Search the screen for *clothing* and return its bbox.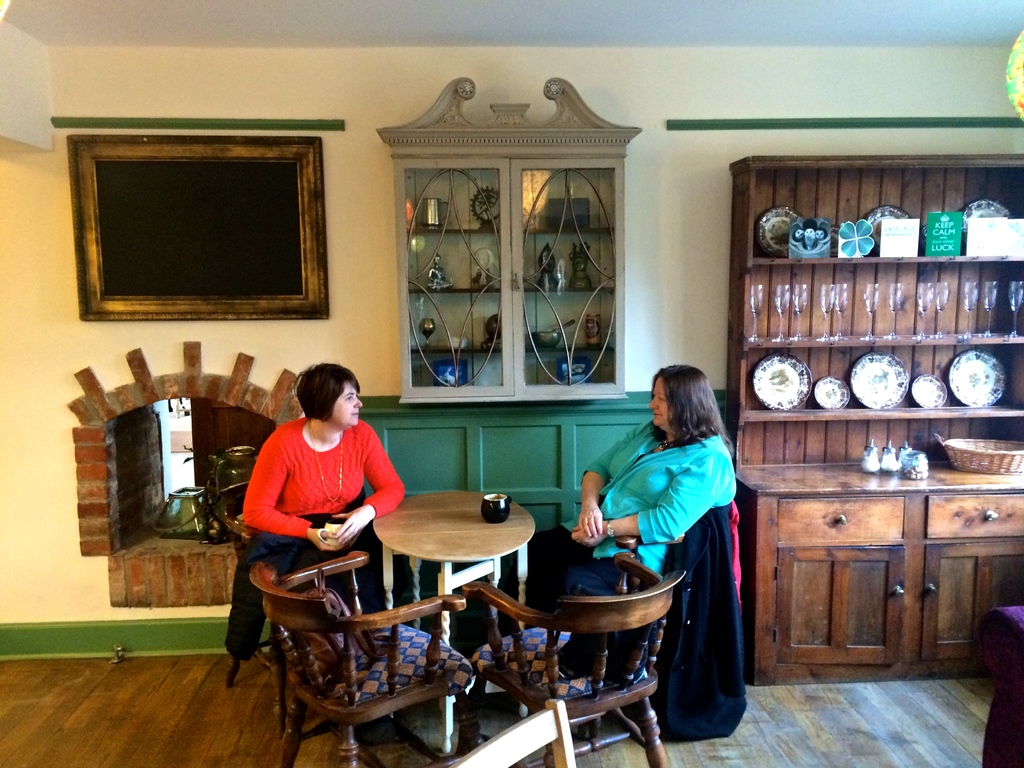
Found: 499:428:738:669.
